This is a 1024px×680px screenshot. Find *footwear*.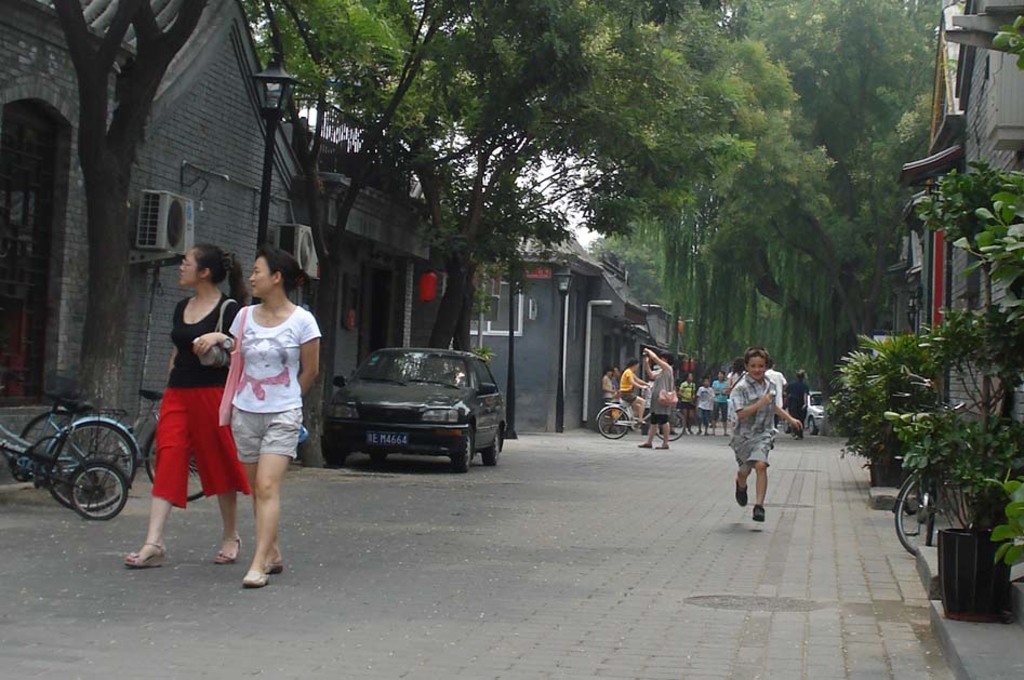
Bounding box: locate(637, 442, 653, 446).
